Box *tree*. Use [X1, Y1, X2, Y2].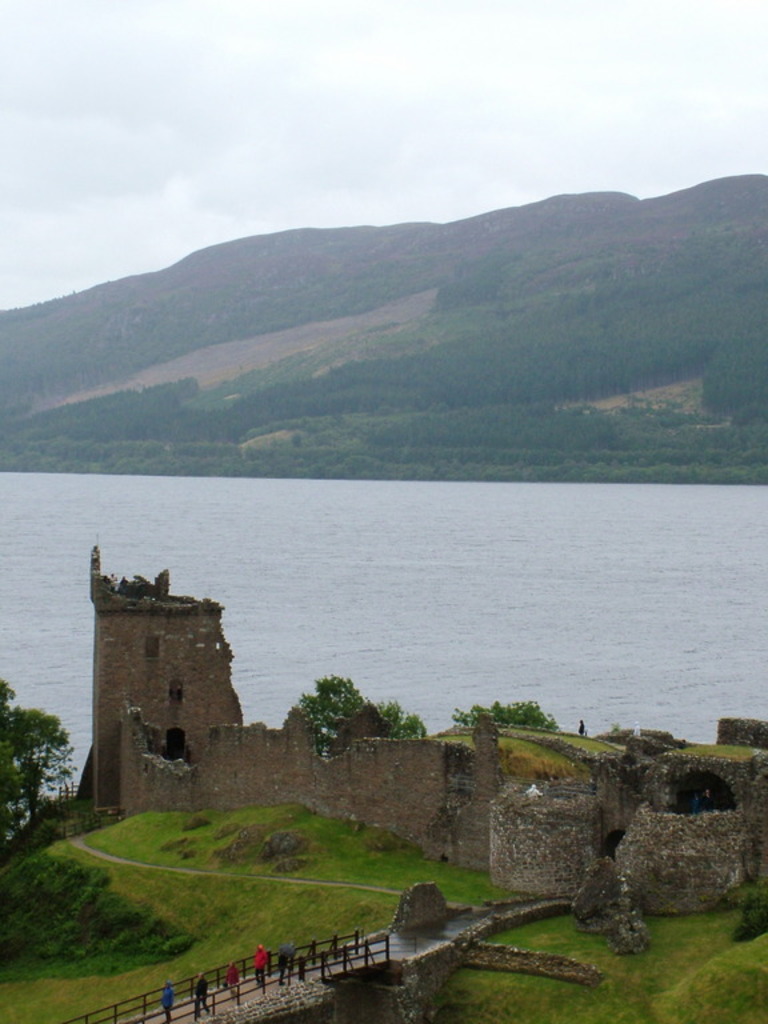
[373, 696, 431, 741].
